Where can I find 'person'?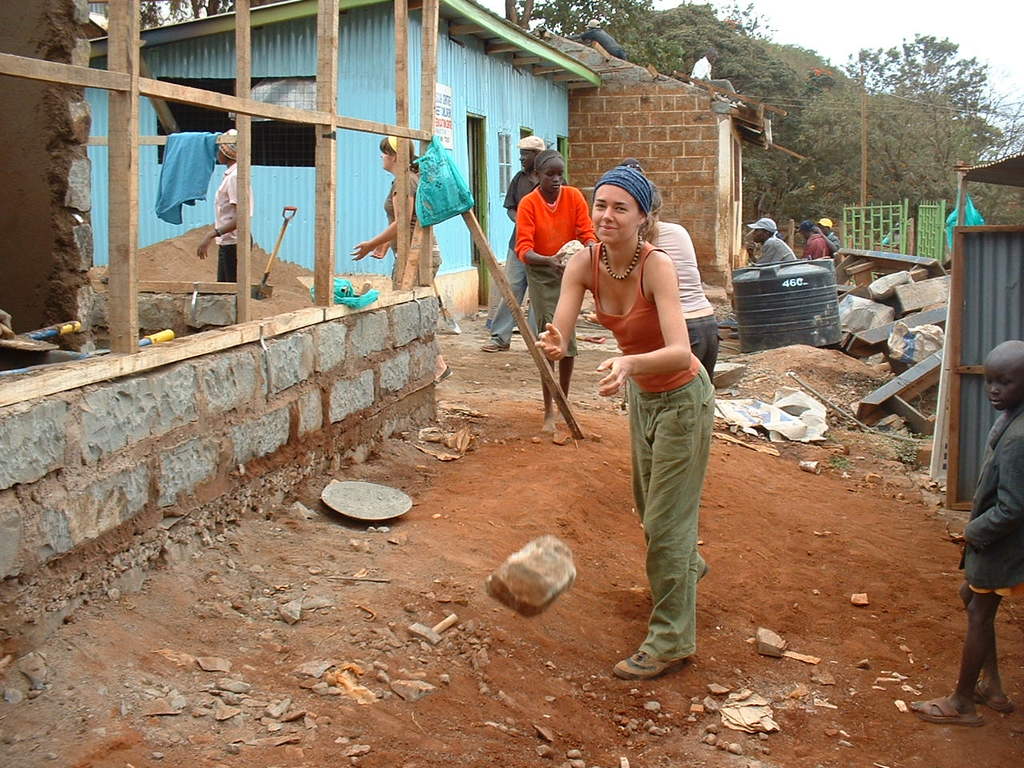
You can find it at (left=806, top=218, right=838, bottom=258).
